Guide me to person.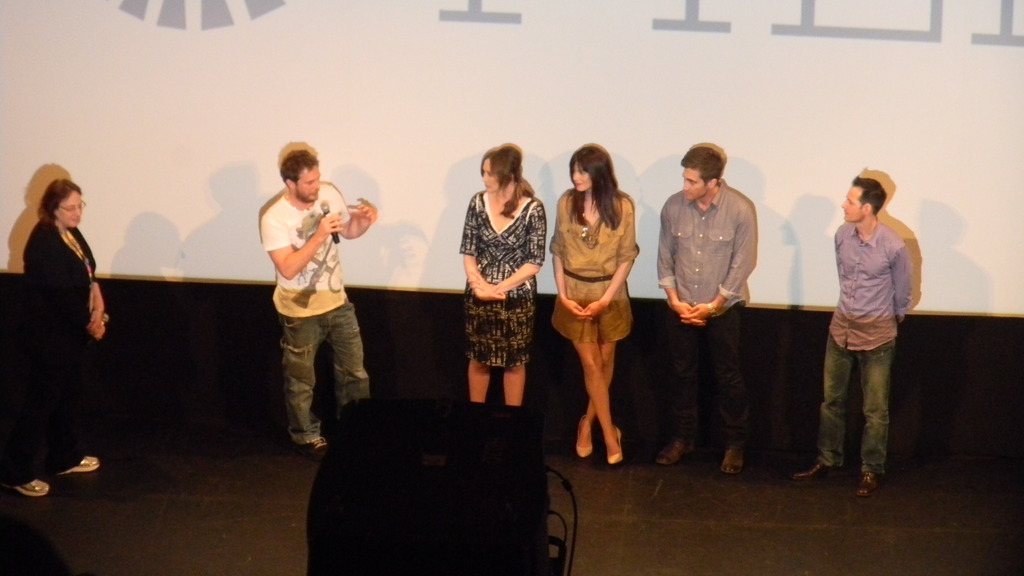
Guidance: select_region(552, 142, 646, 461).
